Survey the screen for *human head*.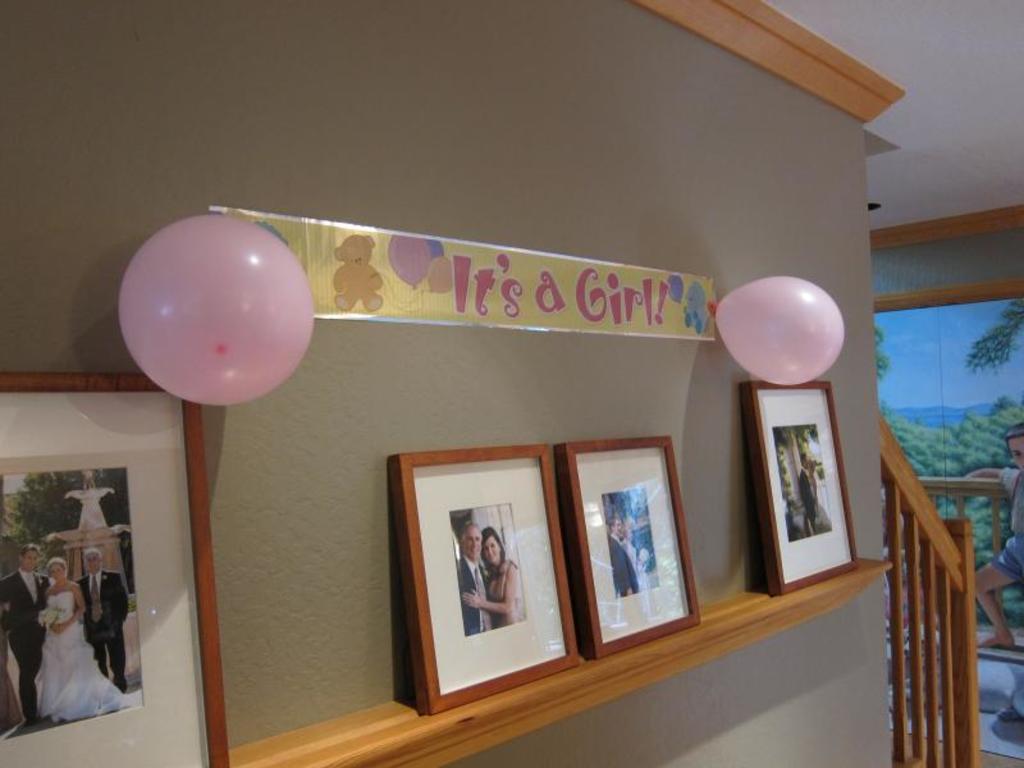
Survey found: 477/526/500/568.
